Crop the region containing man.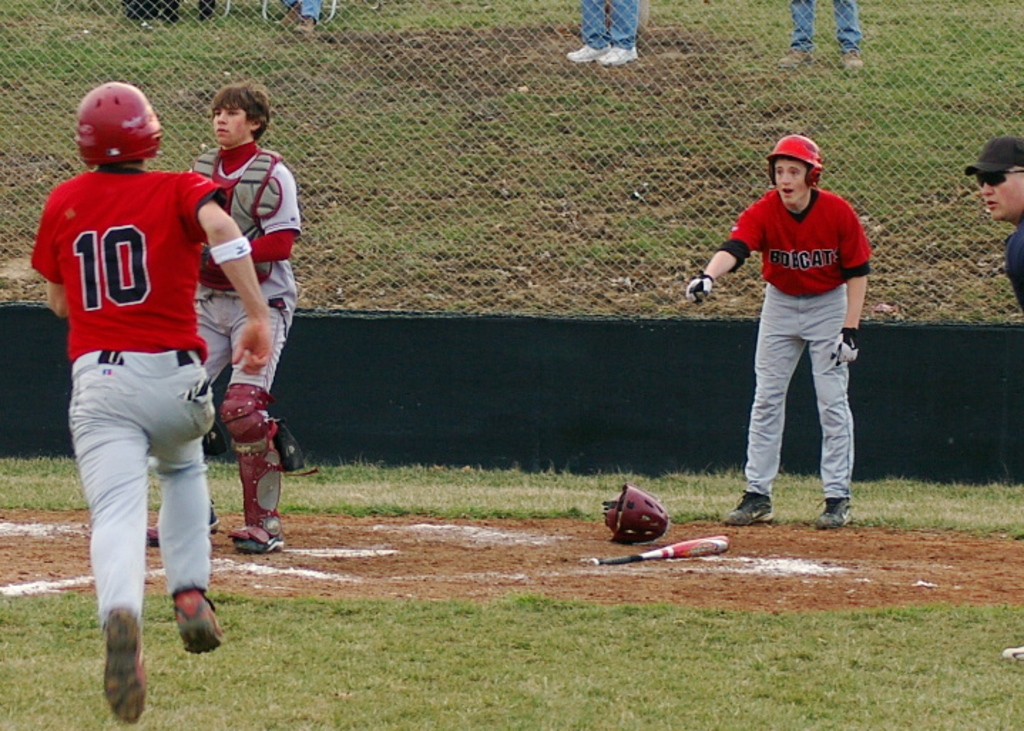
Crop region: l=685, t=133, r=872, b=530.
